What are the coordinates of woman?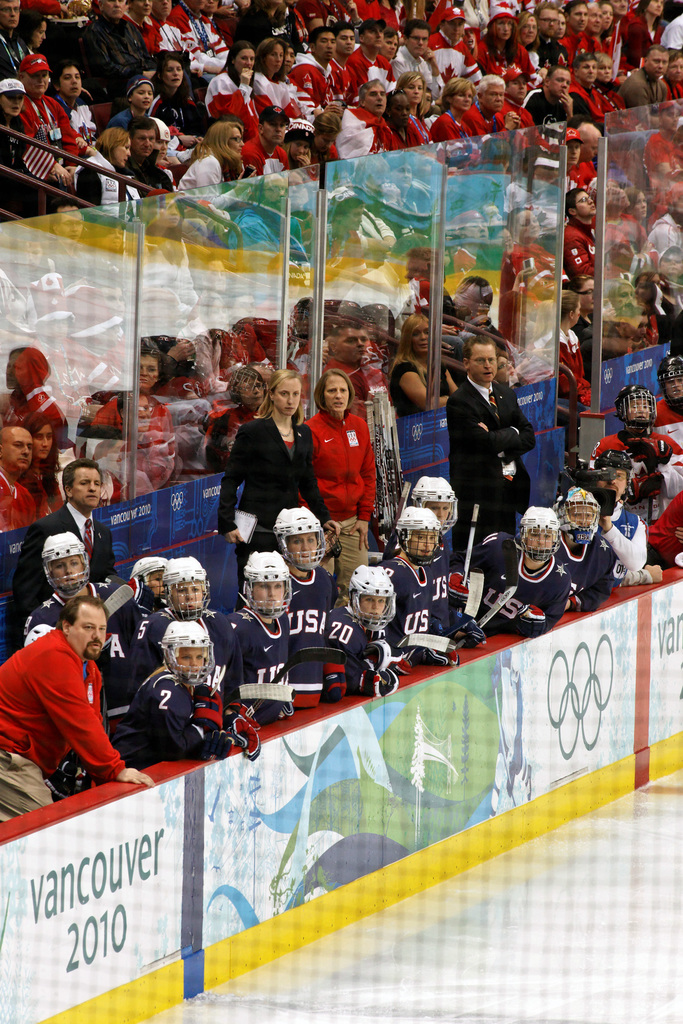
<box>215,373,305,573</box>.
